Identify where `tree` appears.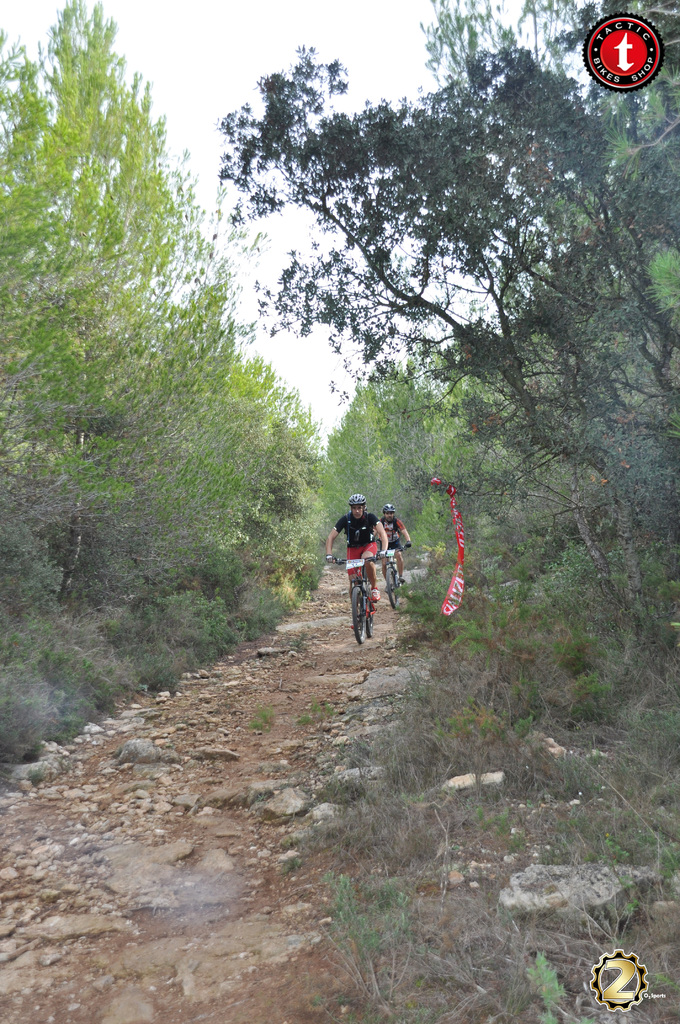
Appears at {"left": 211, "top": 0, "right": 679, "bottom": 655}.
